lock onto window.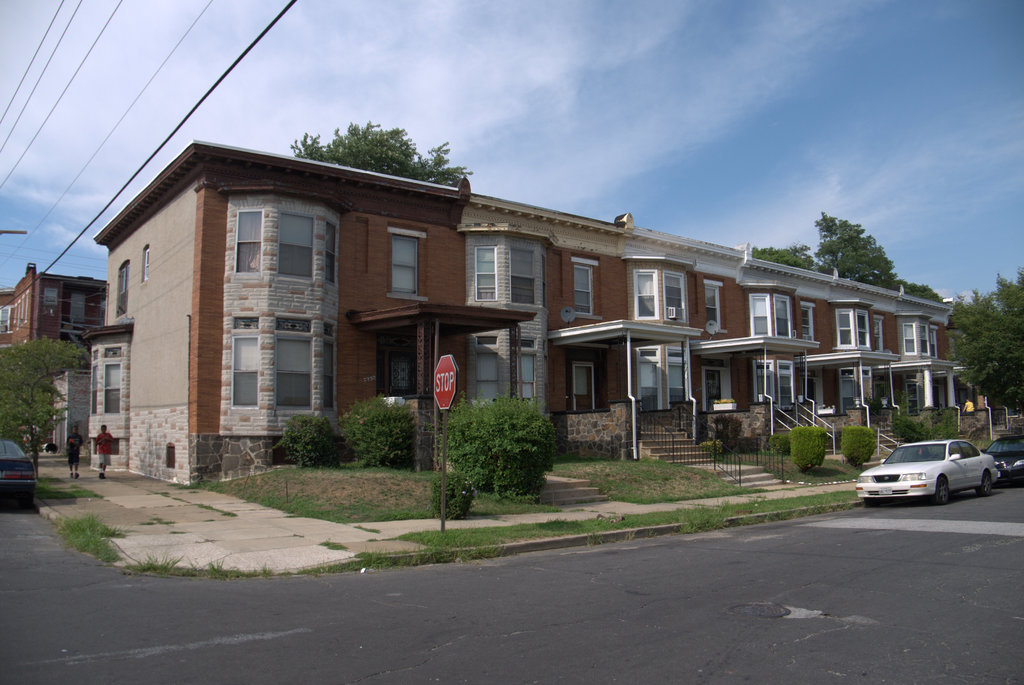
Locked: bbox=[323, 220, 337, 282].
